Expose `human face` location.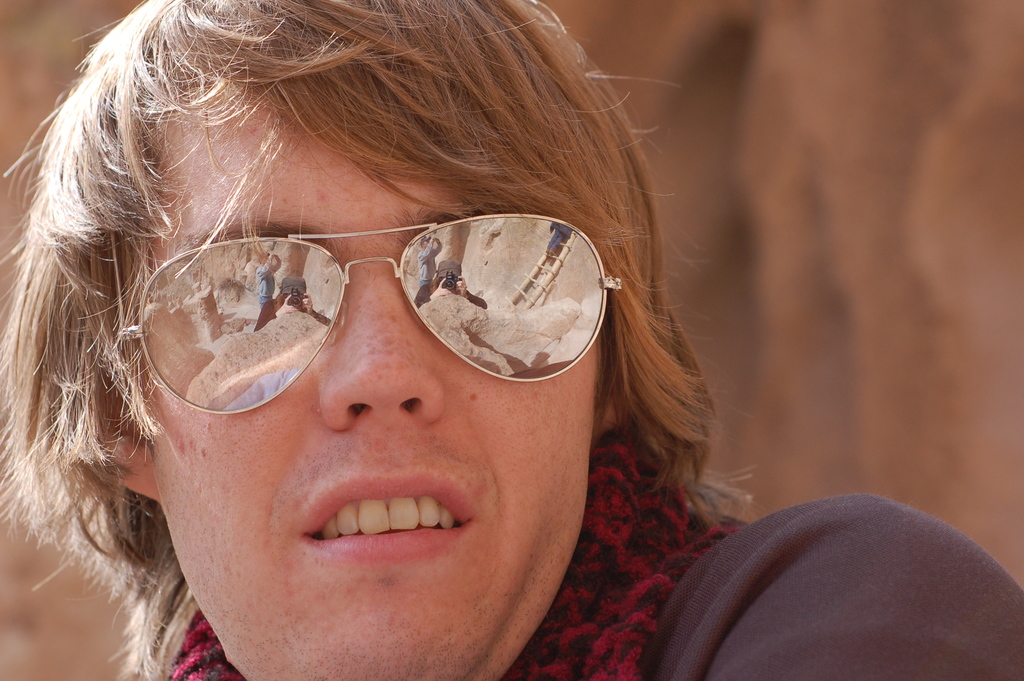
Exposed at left=150, top=89, right=600, bottom=680.
